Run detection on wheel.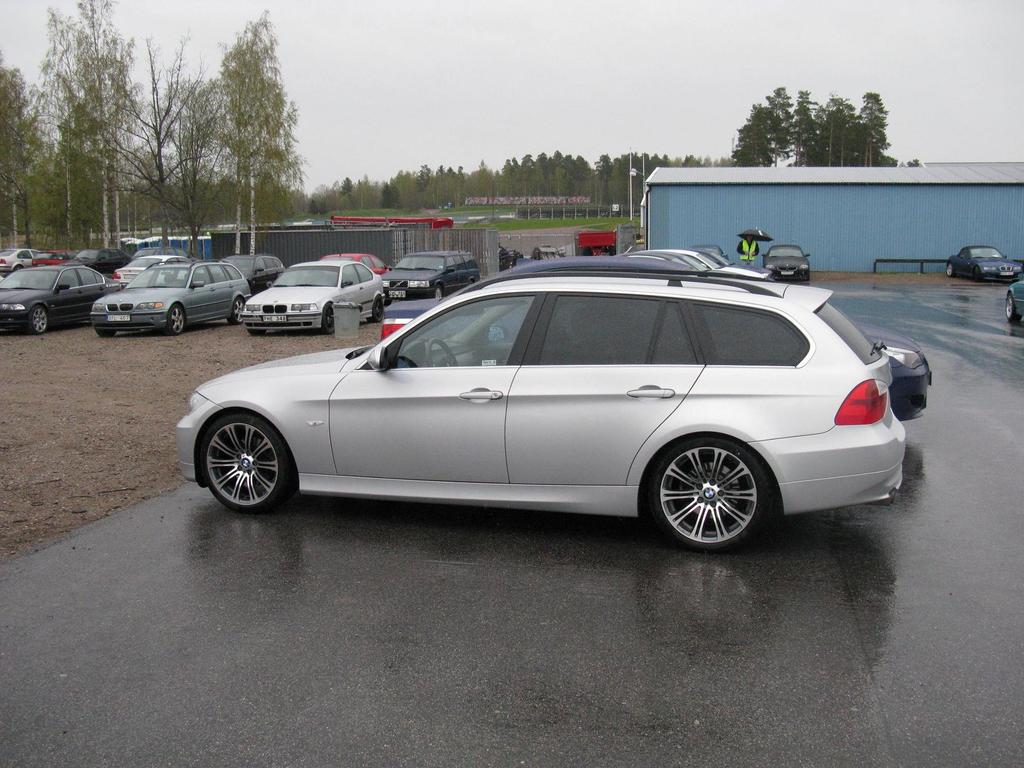
Result: {"x1": 31, "y1": 305, "x2": 49, "y2": 332}.
